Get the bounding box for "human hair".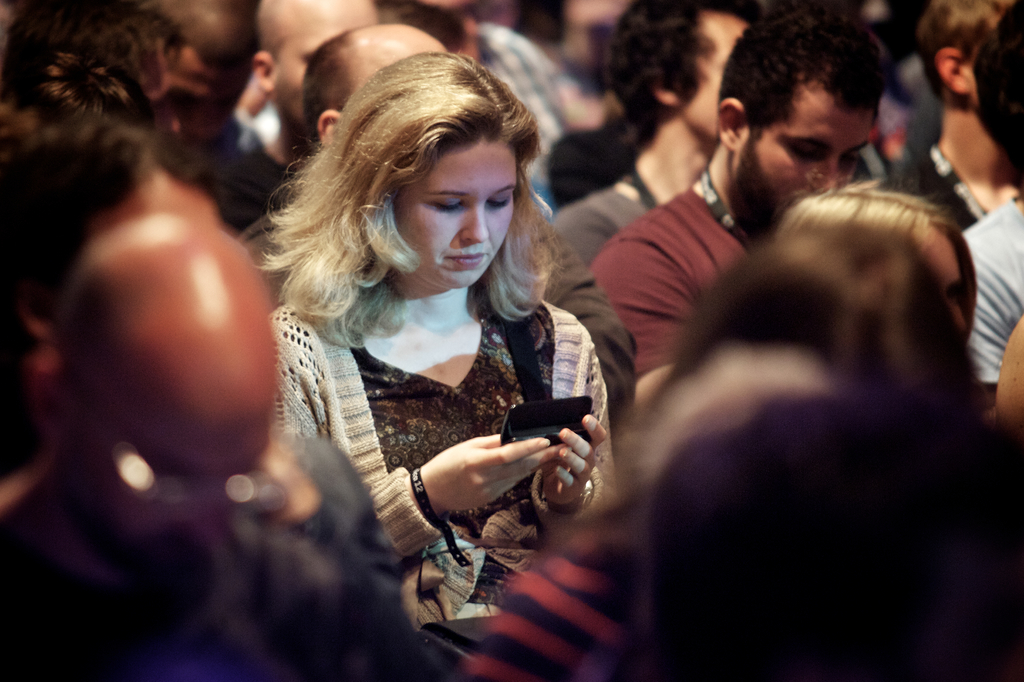
left=916, top=0, right=1004, bottom=107.
